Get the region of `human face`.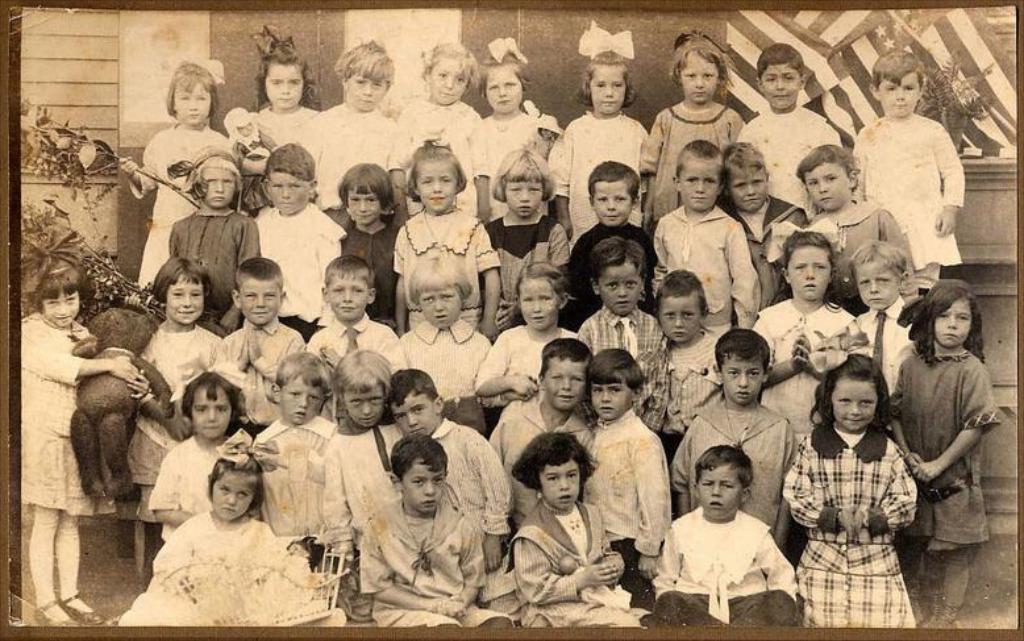
bbox=(806, 167, 856, 209).
